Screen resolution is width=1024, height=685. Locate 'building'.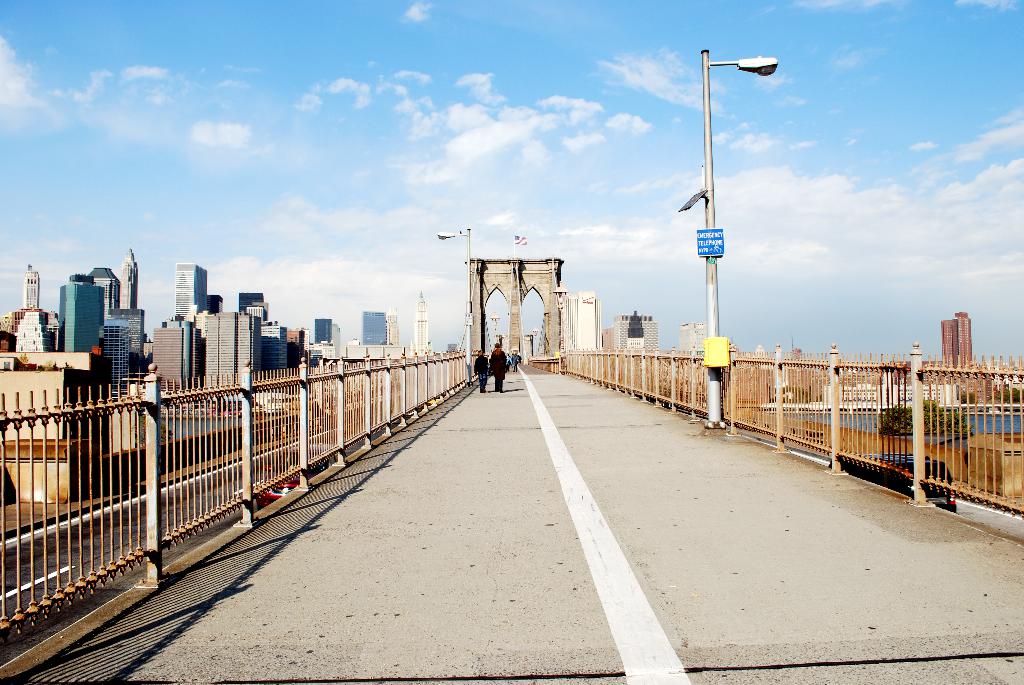
rect(312, 317, 332, 343).
